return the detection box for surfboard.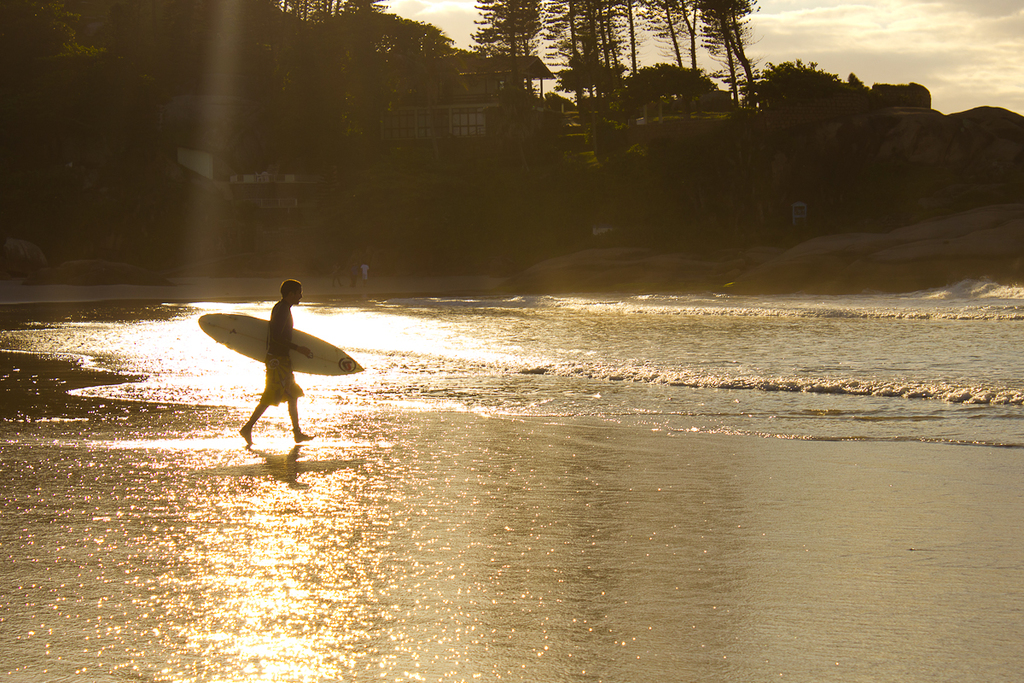
{"x1": 195, "y1": 308, "x2": 364, "y2": 377}.
